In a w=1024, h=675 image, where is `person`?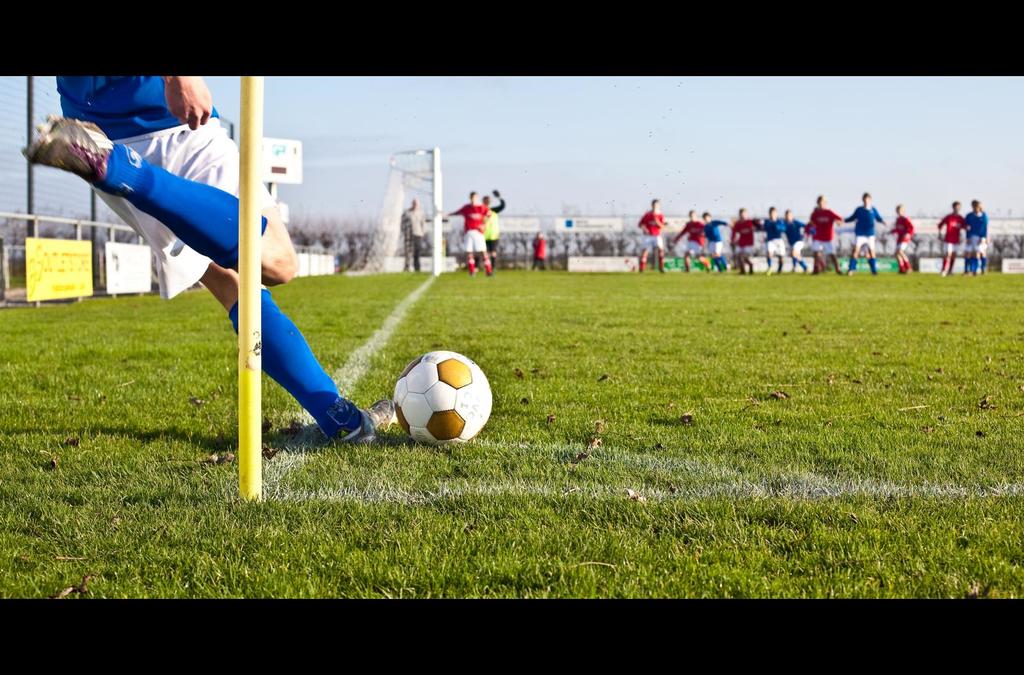
[x1=635, y1=196, x2=675, y2=273].
